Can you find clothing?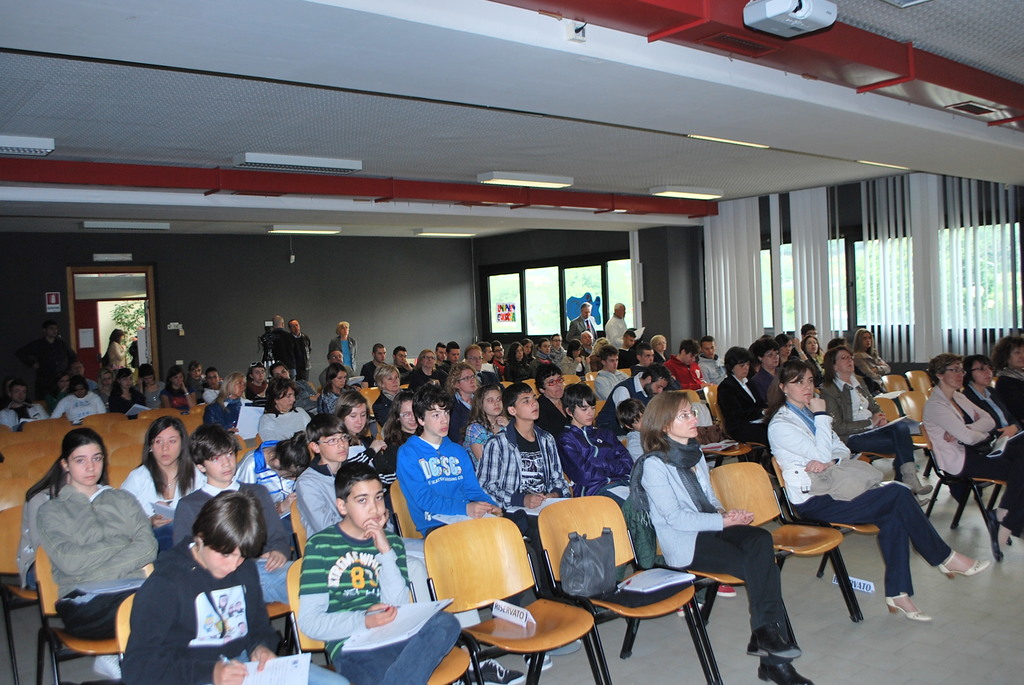
Yes, bounding box: (252, 403, 315, 445).
